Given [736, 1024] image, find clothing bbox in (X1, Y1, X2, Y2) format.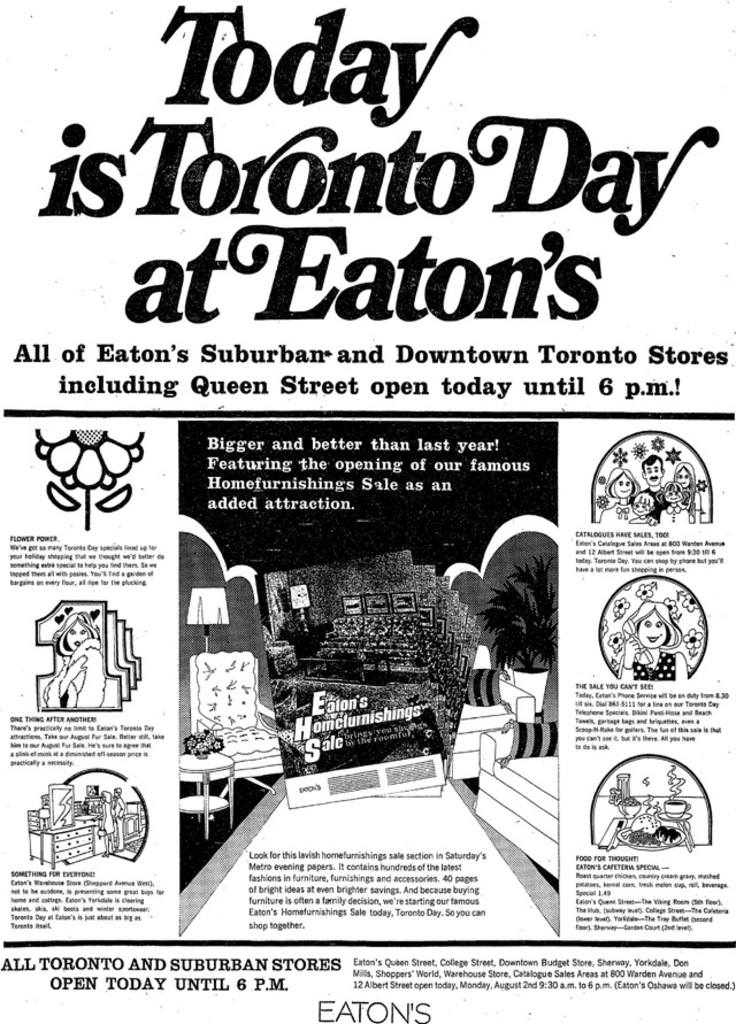
(657, 505, 685, 525).
